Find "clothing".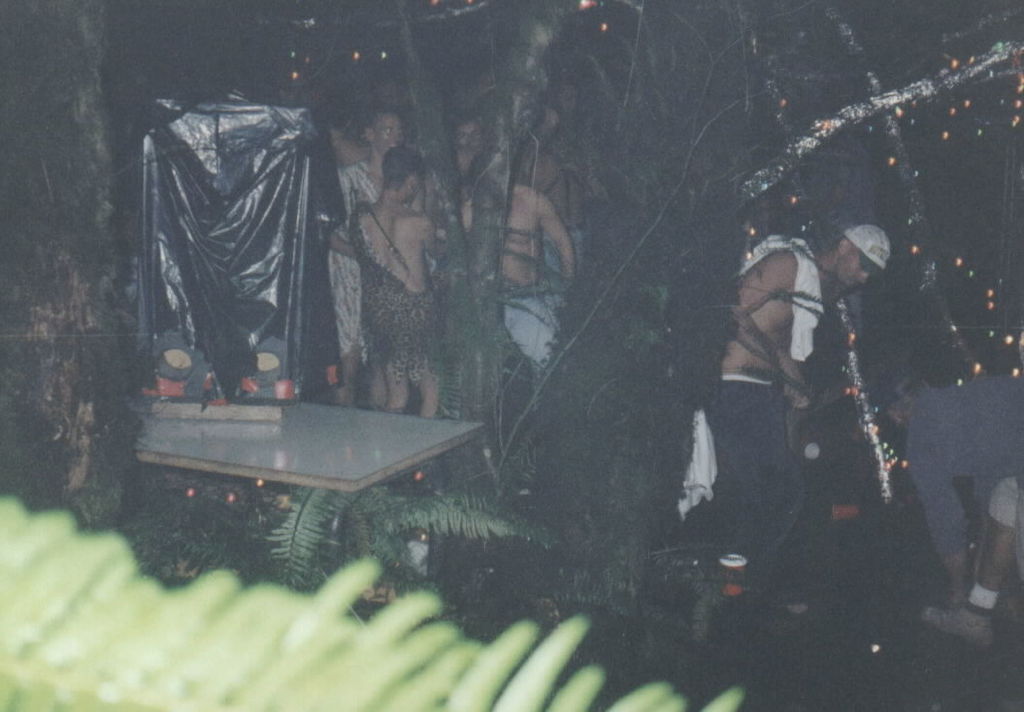
x1=499 y1=299 x2=554 y2=352.
